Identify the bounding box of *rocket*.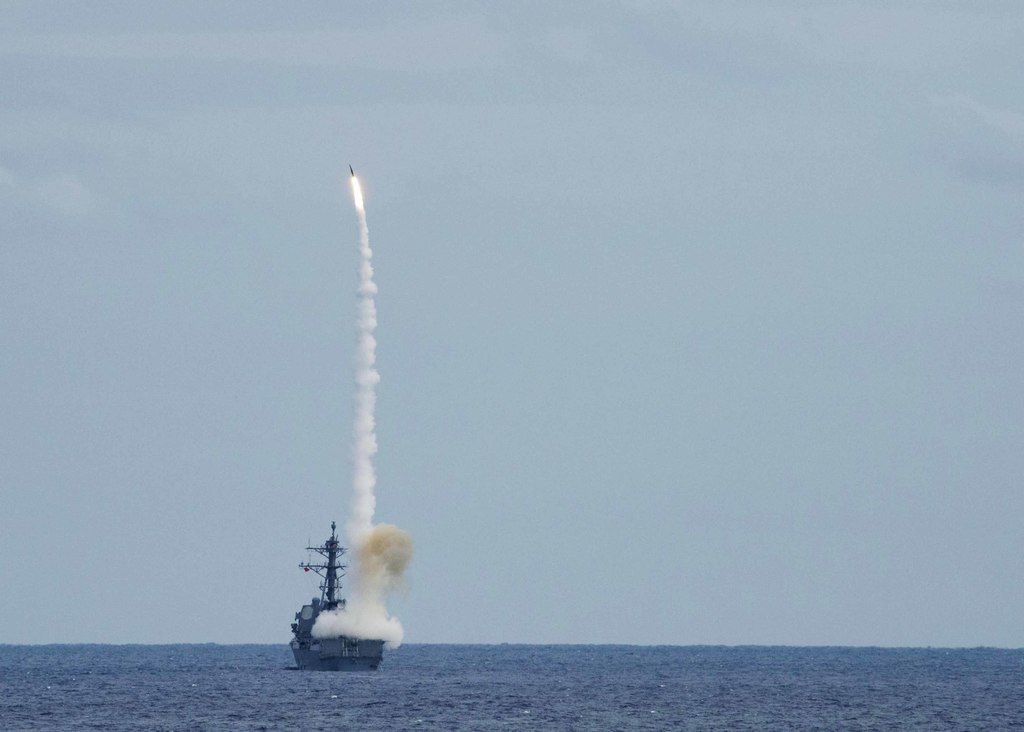
pyautogui.locateOnScreen(346, 162, 349, 174).
